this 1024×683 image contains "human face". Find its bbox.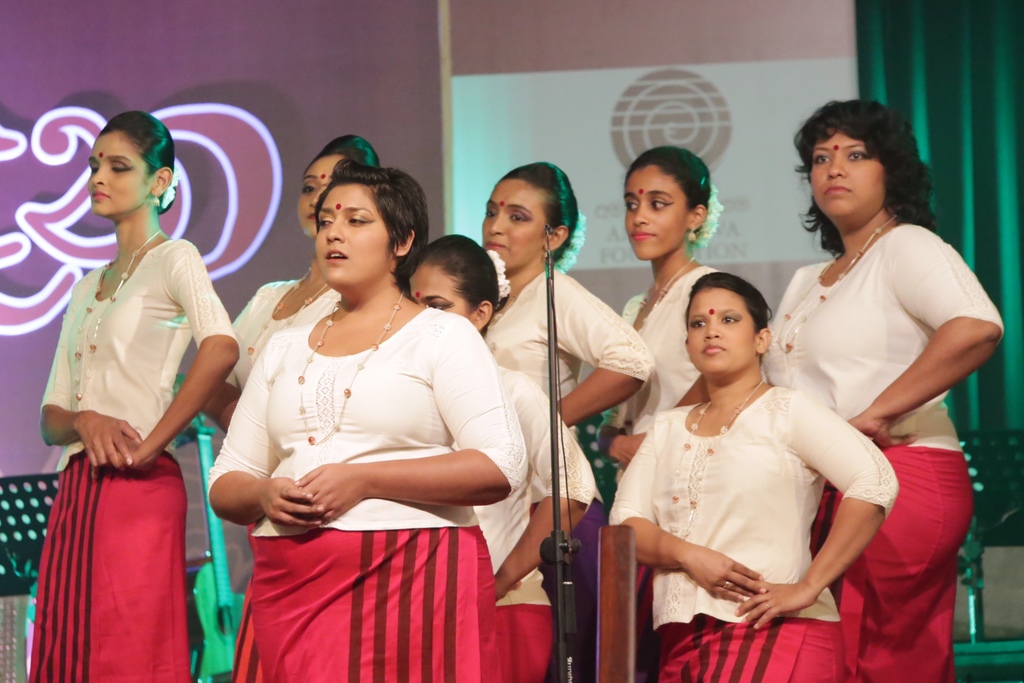
{"x1": 301, "y1": 158, "x2": 340, "y2": 235}.
